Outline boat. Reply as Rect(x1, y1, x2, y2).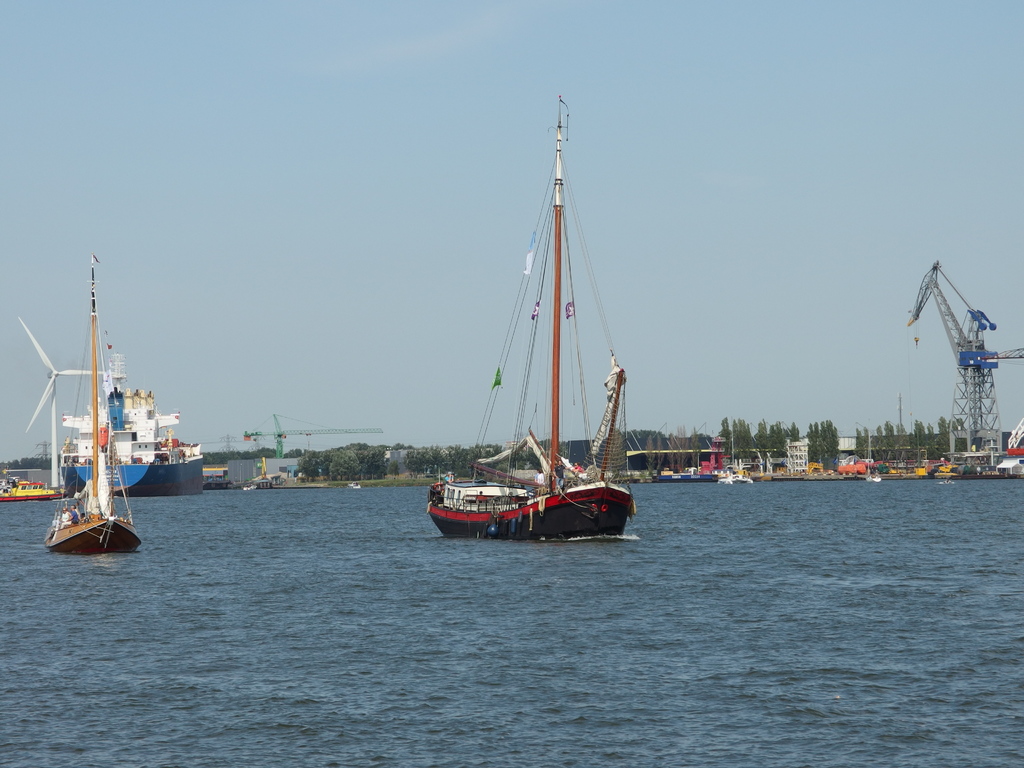
Rect(53, 328, 208, 495).
